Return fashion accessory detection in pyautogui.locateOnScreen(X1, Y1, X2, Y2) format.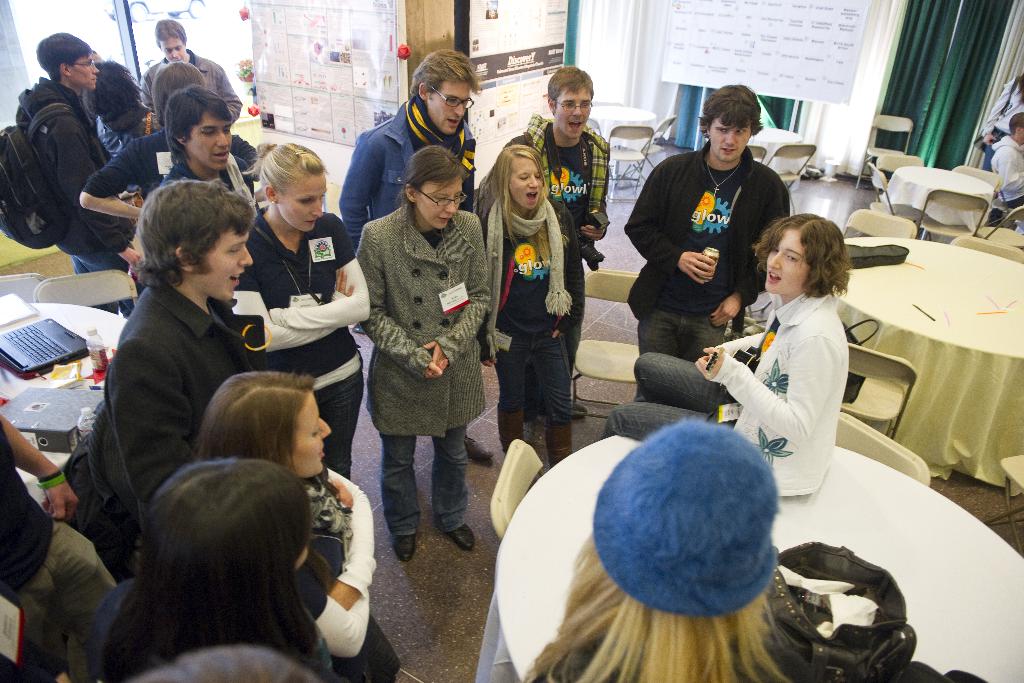
pyautogui.locateOnScreen(499, 402, 525, 454).
